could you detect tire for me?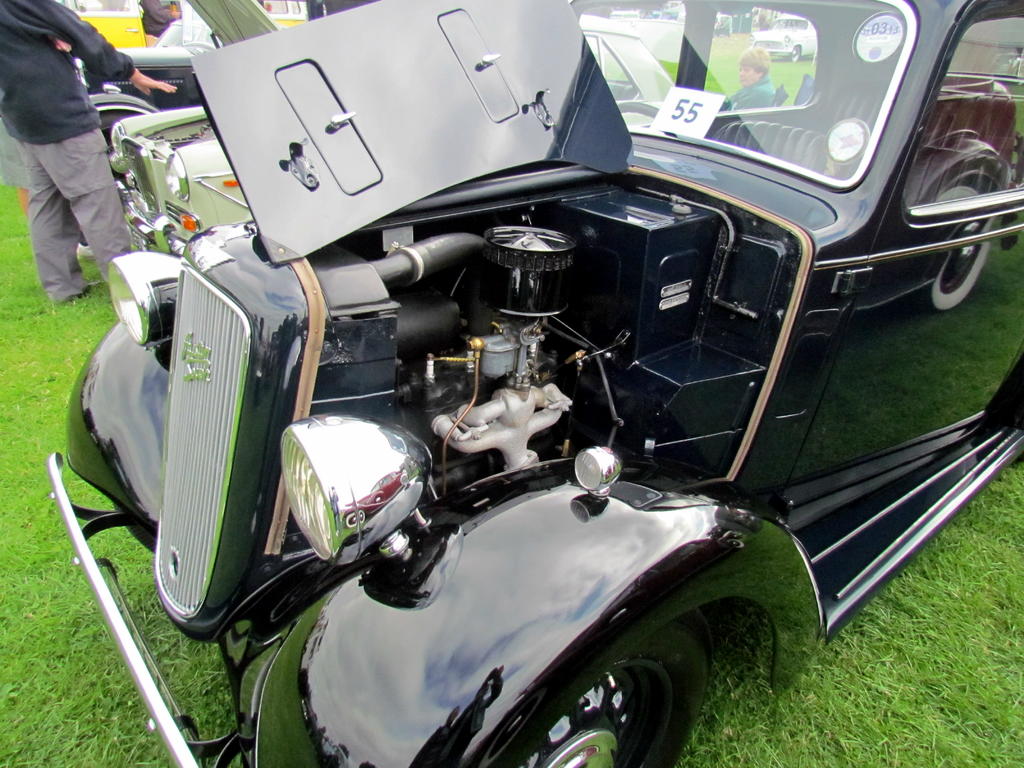
Detection result: region(503, 625, 717, 767).
